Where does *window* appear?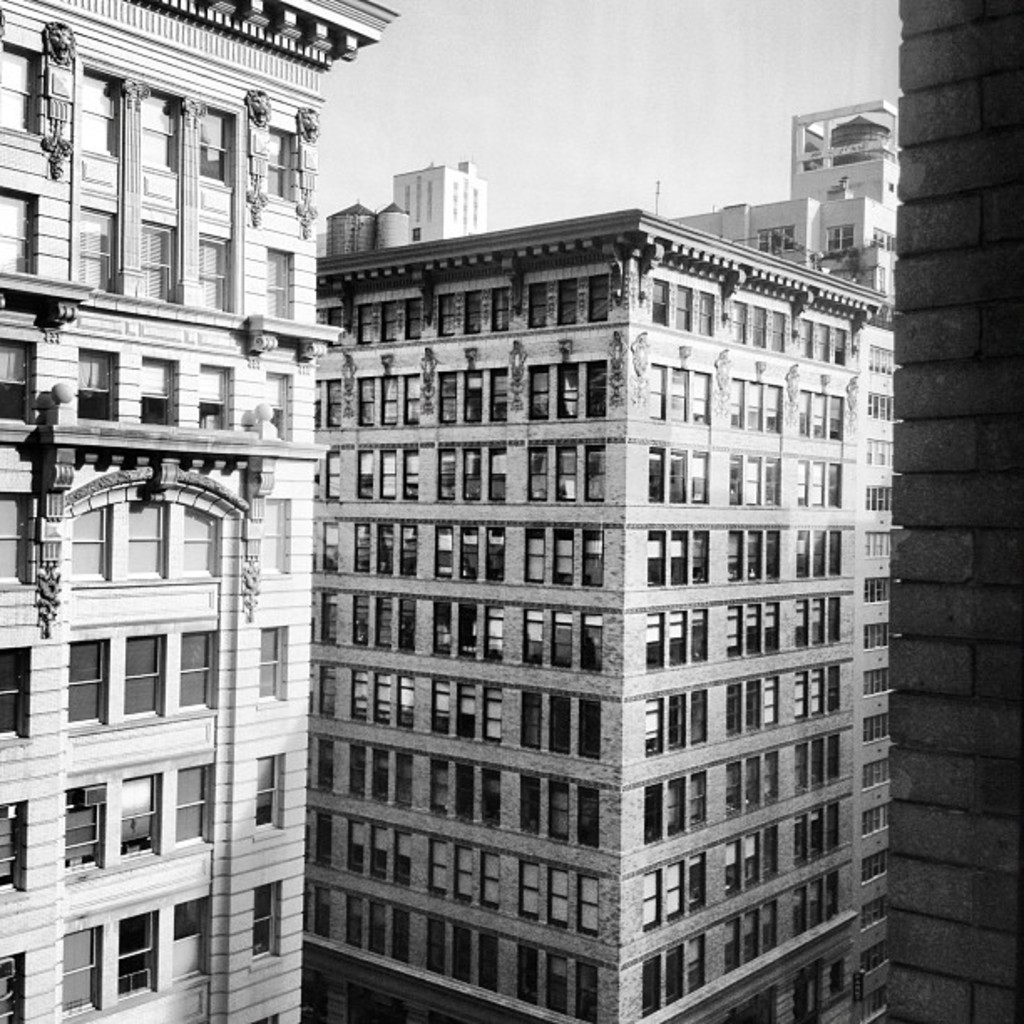
Appears at region(0, 954, 25, 1019).
